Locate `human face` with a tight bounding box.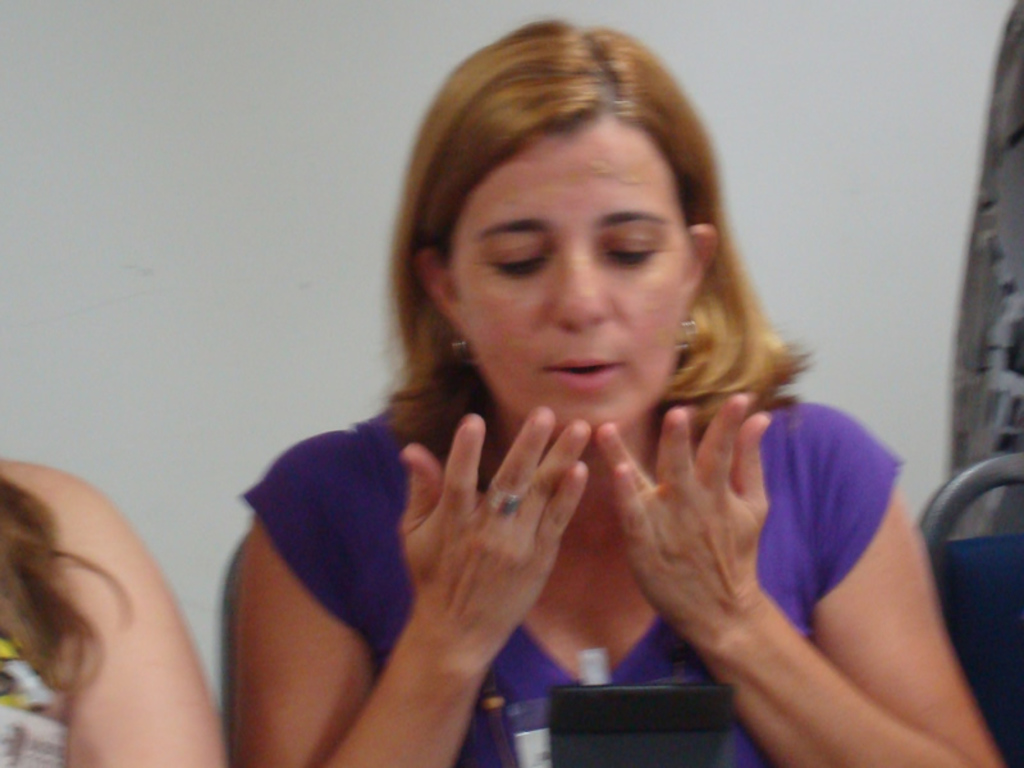
select_region(449, 133, 709, 453).
